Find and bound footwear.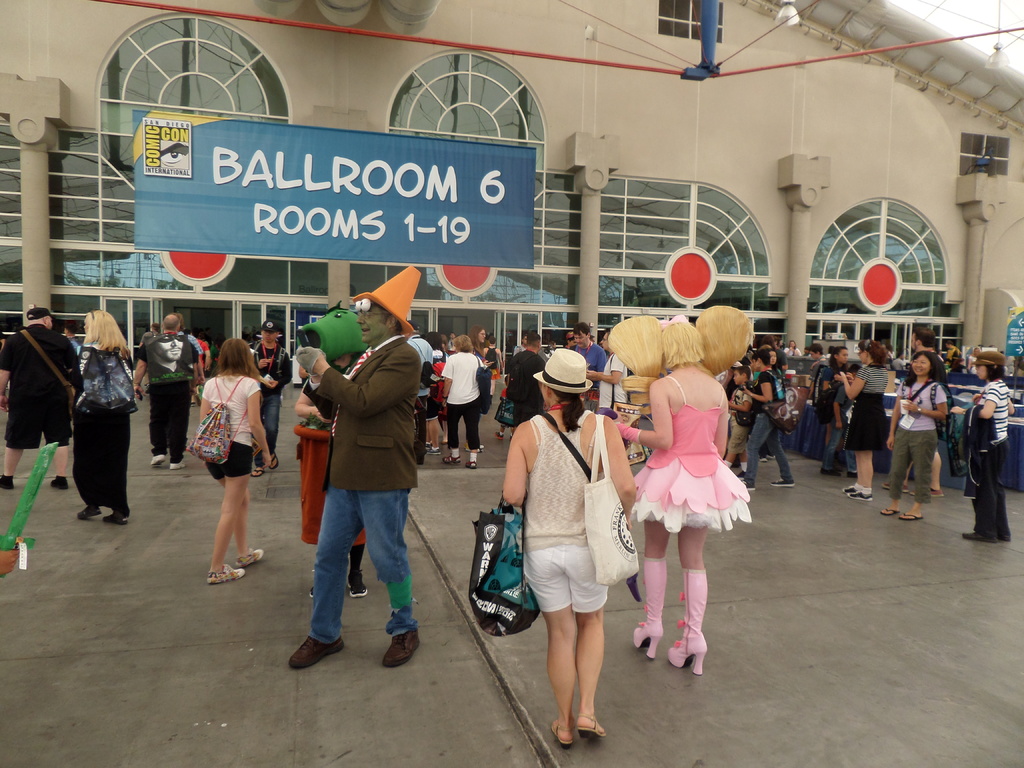
Bound: {"x1": 879, "y1": 481, "x2": 910, "y2": 494}.
